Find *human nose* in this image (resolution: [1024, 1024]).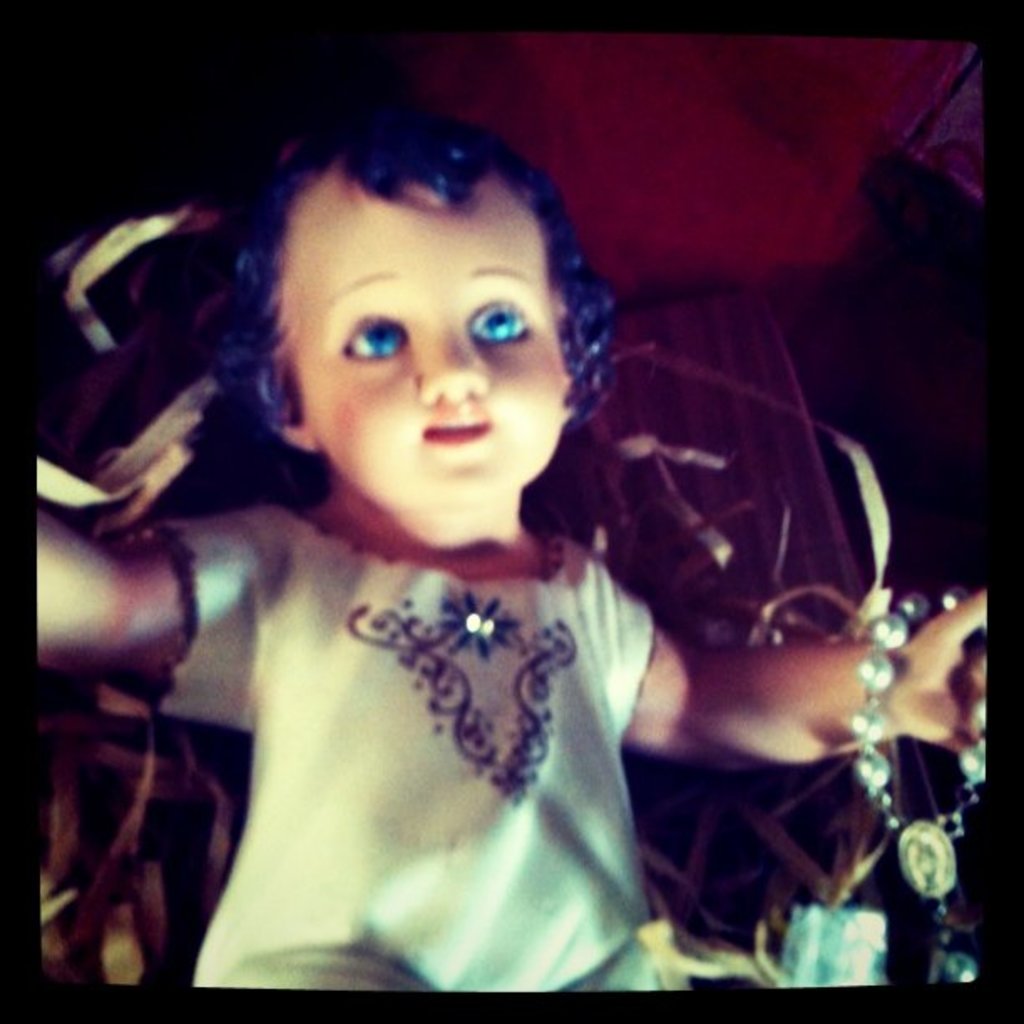
bbox(413, 311, 494, 408).
